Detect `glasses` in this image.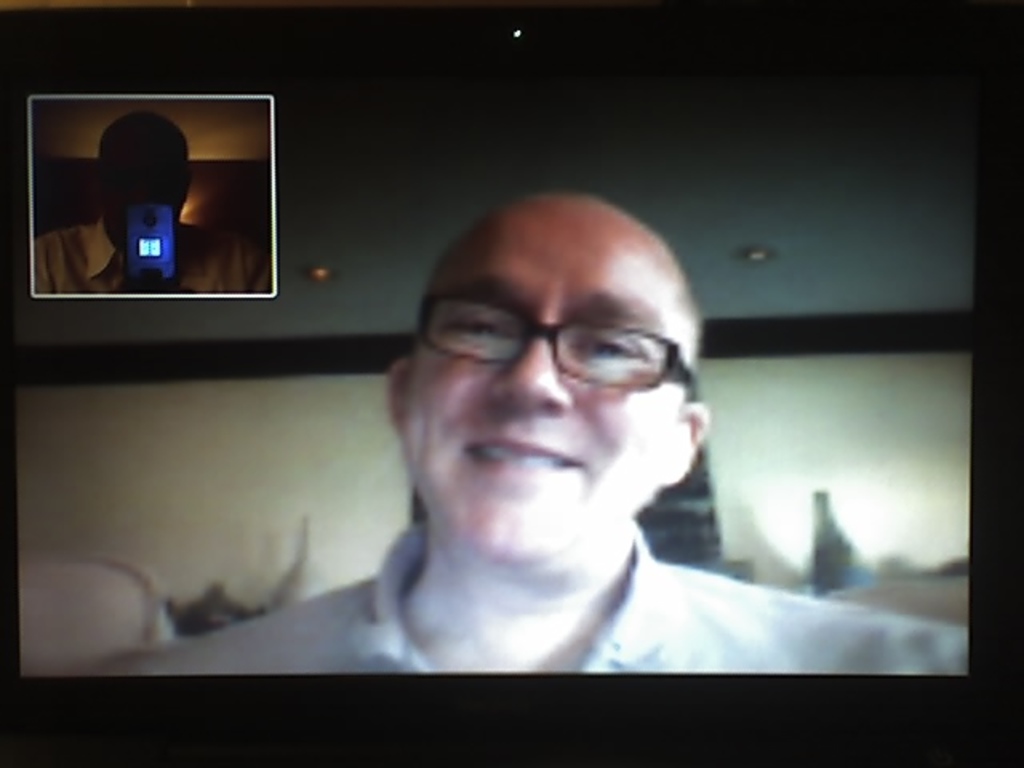
Detection: box(419, 294, 701, 394).
